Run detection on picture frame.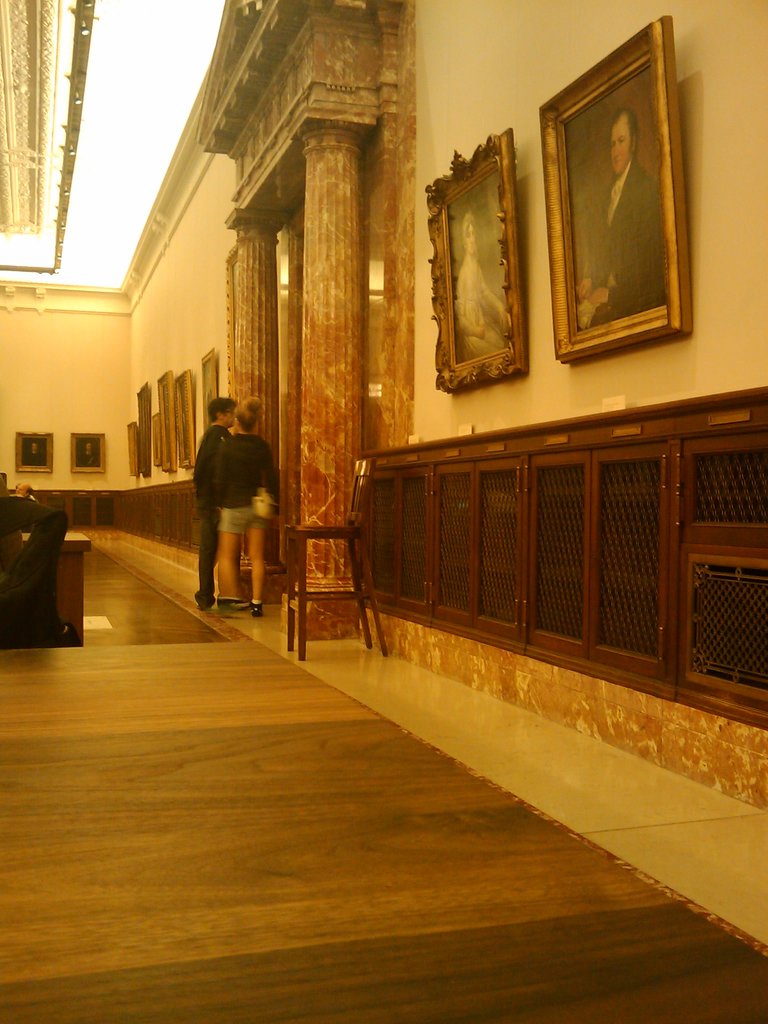
Result: box=[15, 433, 53, 473].
